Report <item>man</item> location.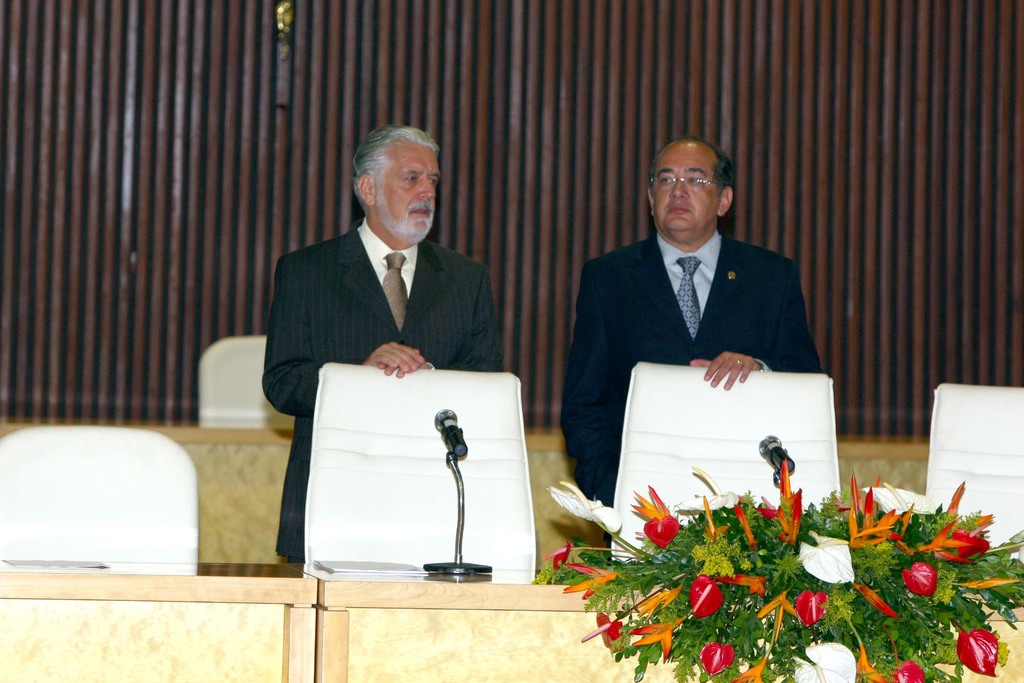
Report: pyautogui.locateOnScreen(264, 123, 505, 564).
